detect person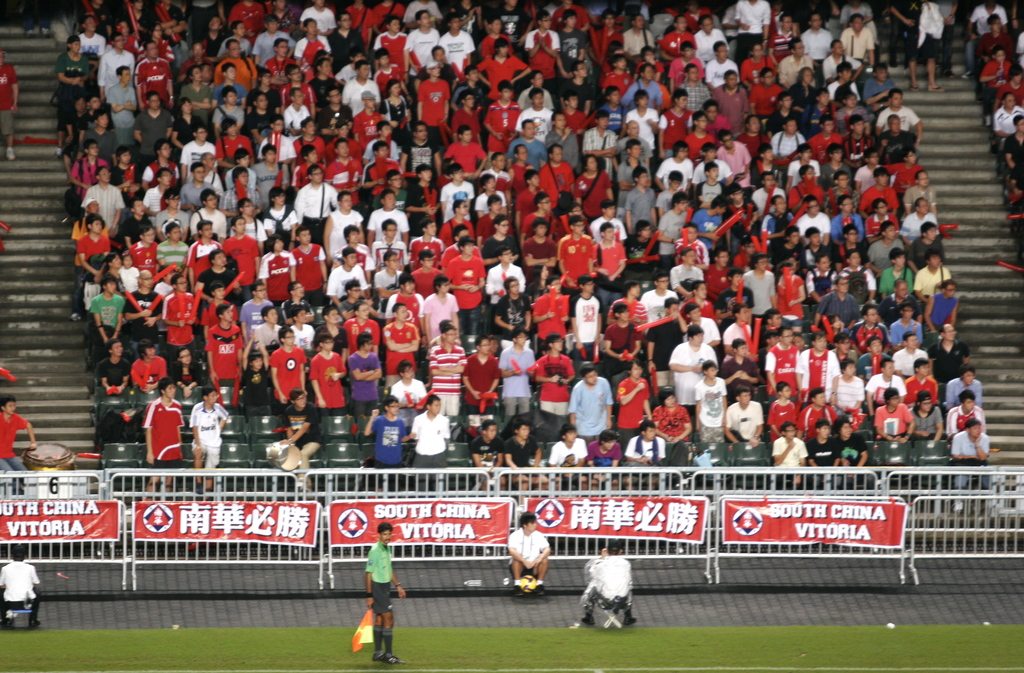
l=503, t=508, r=554, b=601
